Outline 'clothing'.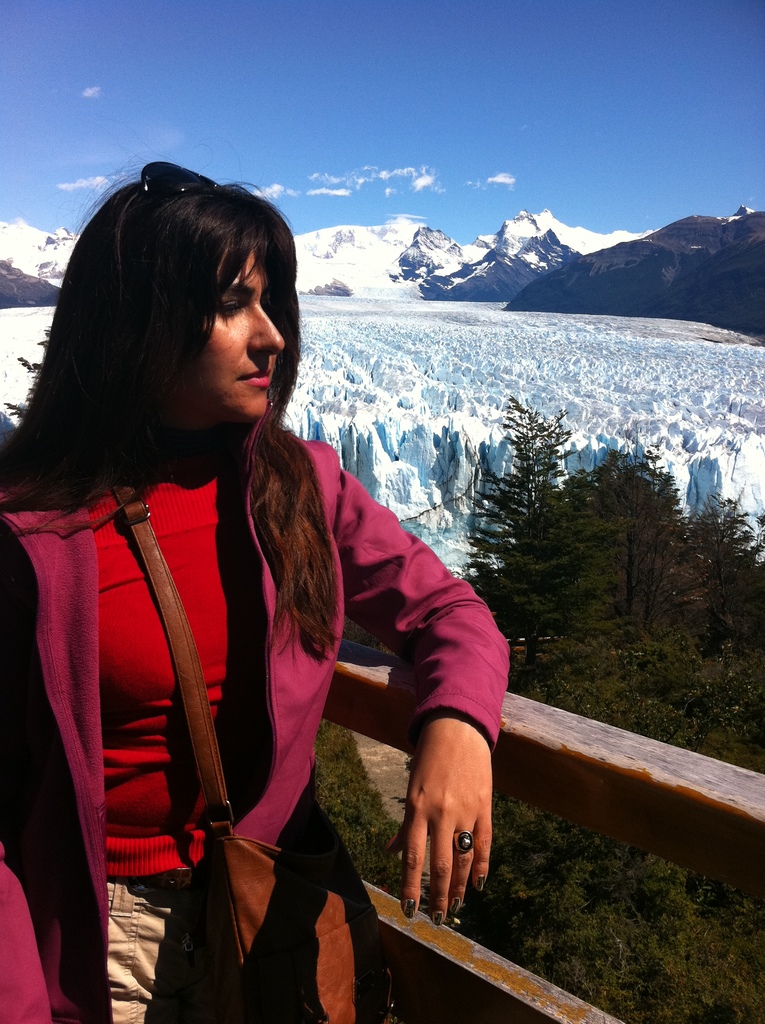
Outline: <bbox>0, 449, 516, 1023</bbox>.
